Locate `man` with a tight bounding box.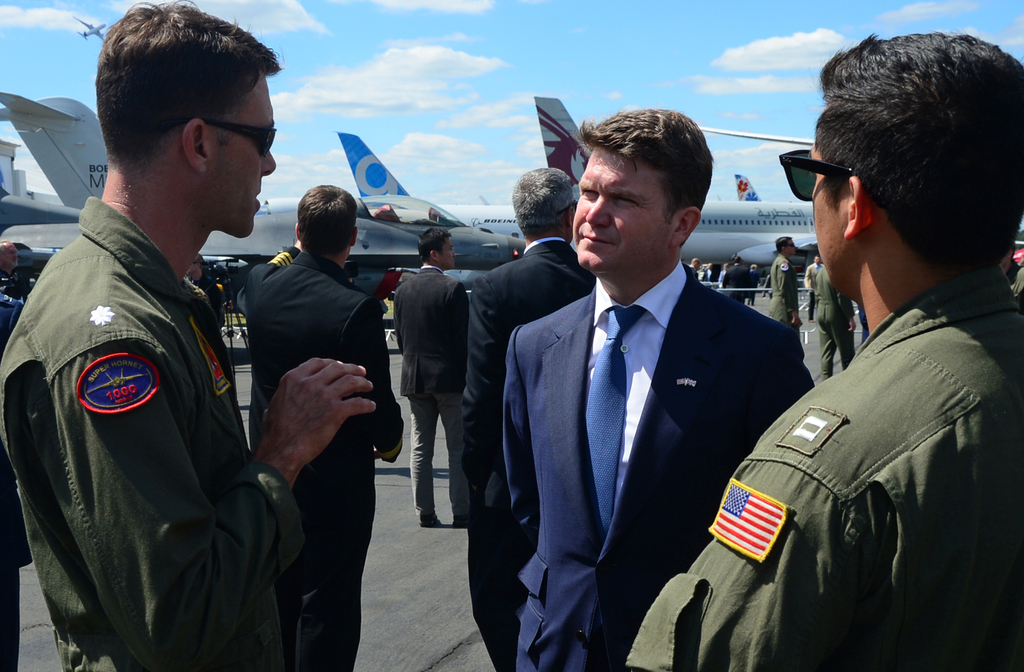
x1=765, y1=234, x2=806, y2=345.
